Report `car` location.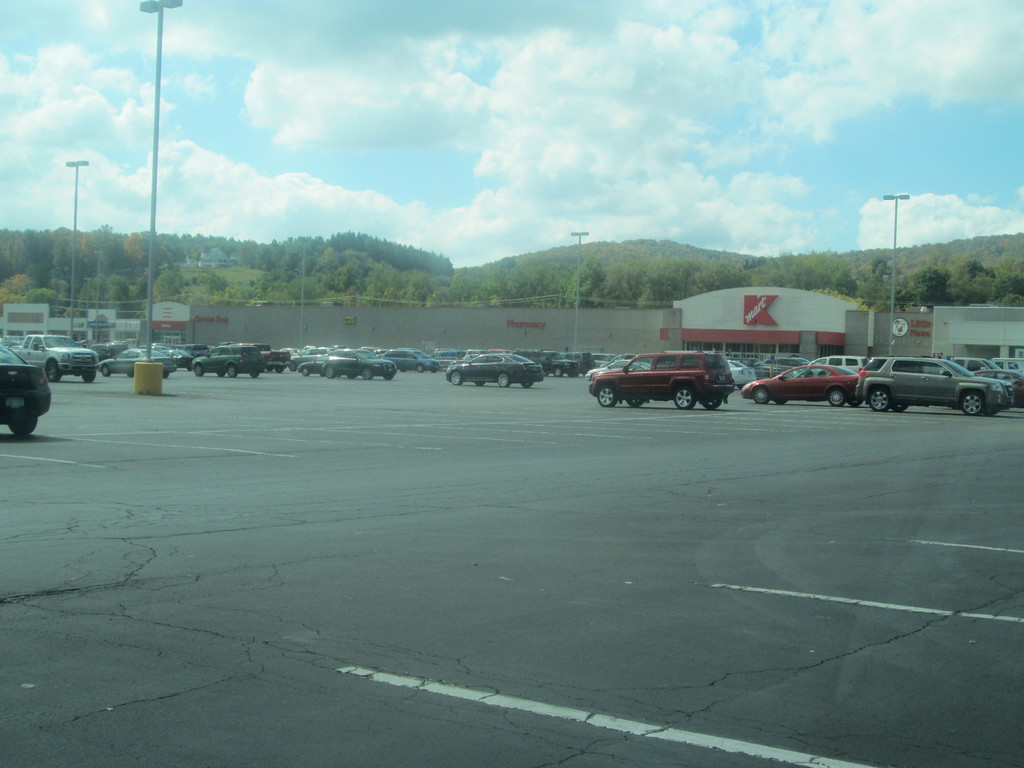
Report: 726:359:754:388.
